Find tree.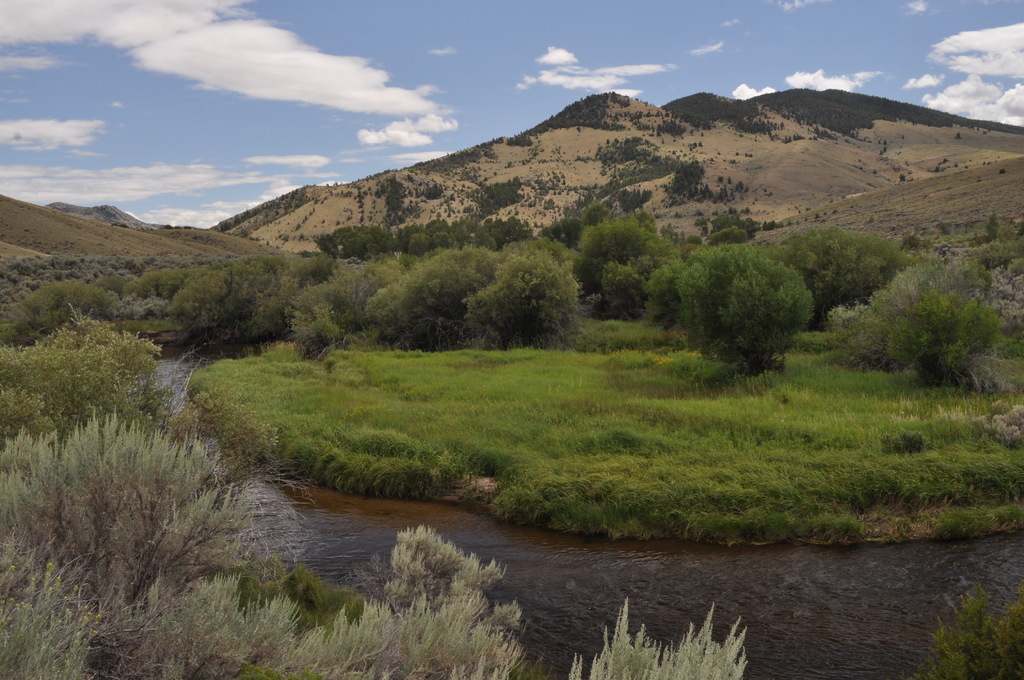
crop(362, 248, 493, 354).
